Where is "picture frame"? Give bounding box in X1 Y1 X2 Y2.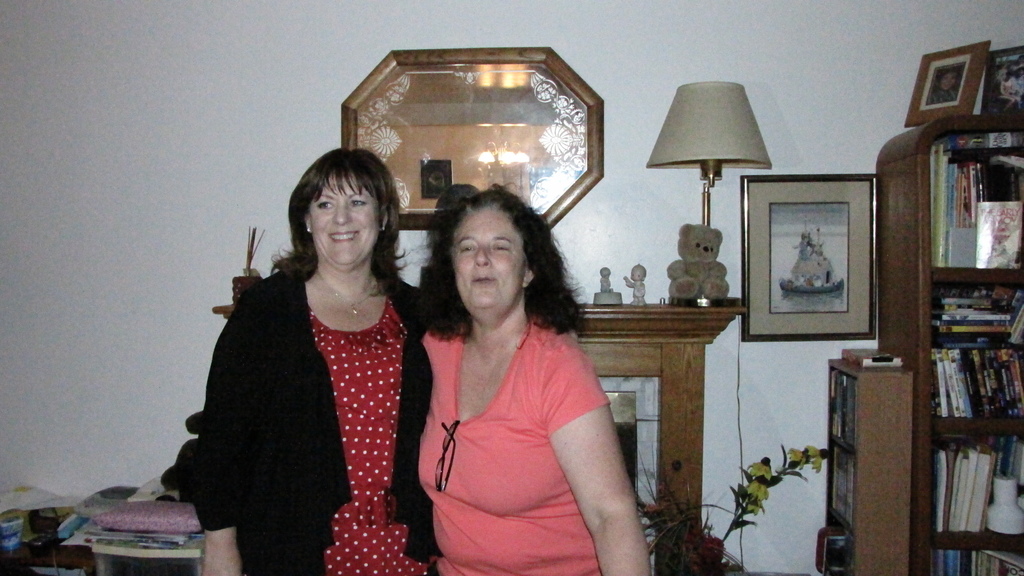
905 38 990 129.
